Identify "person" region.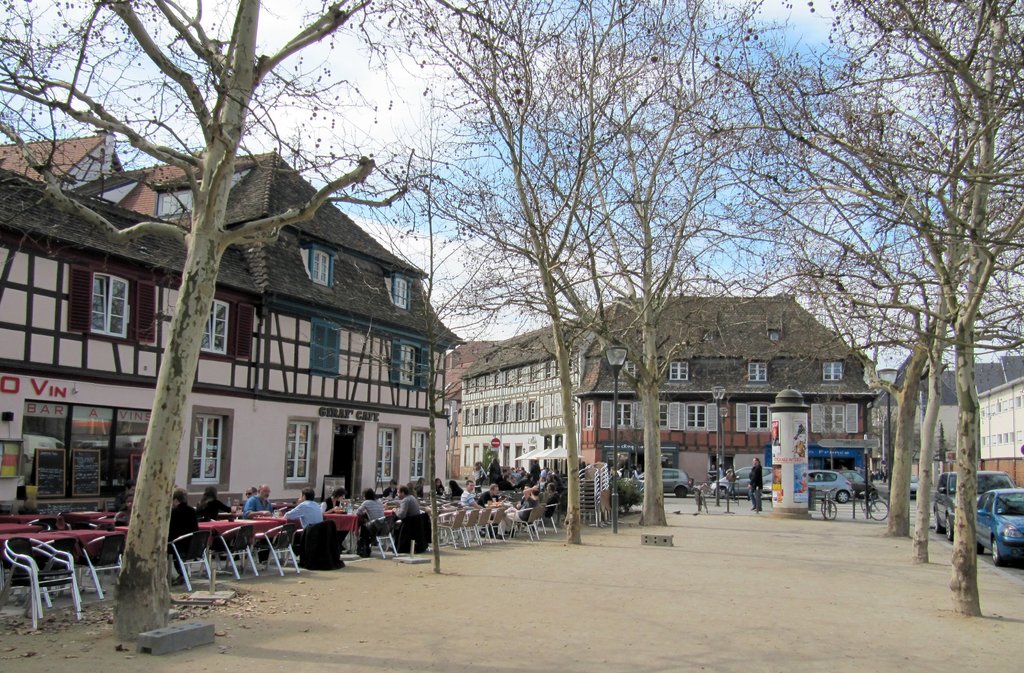
Region: [left=442, top=479, right=461, bottom=493].
